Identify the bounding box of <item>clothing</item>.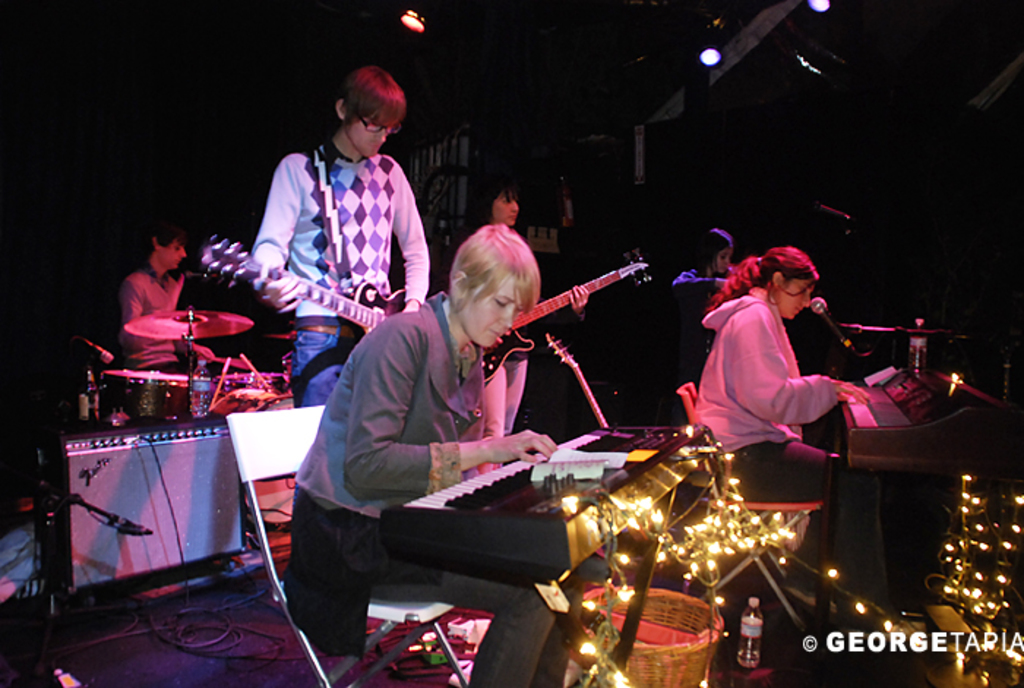
[677, 303, 897, 599].
